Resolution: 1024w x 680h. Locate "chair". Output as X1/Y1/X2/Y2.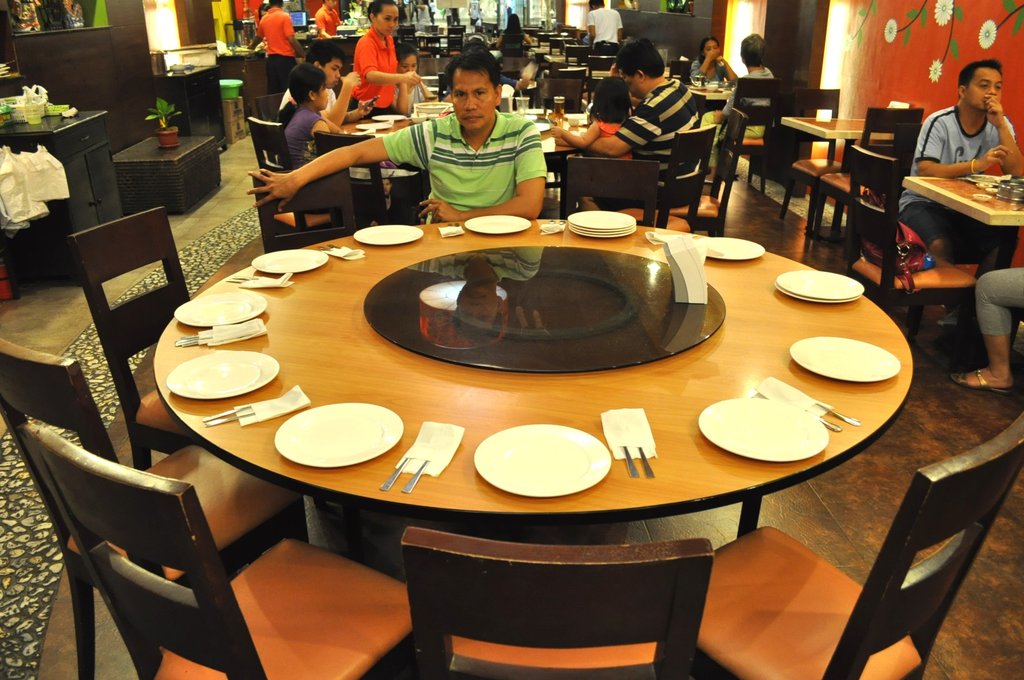
0/338/305/679.
